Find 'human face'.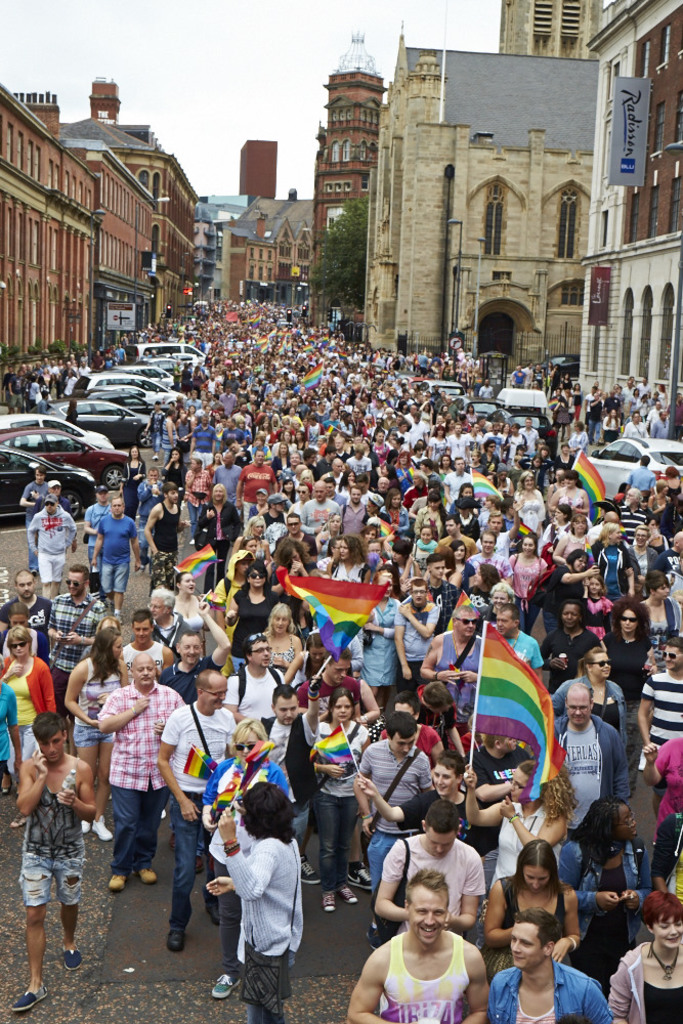
l=420, t=465, r=424, b=471.
